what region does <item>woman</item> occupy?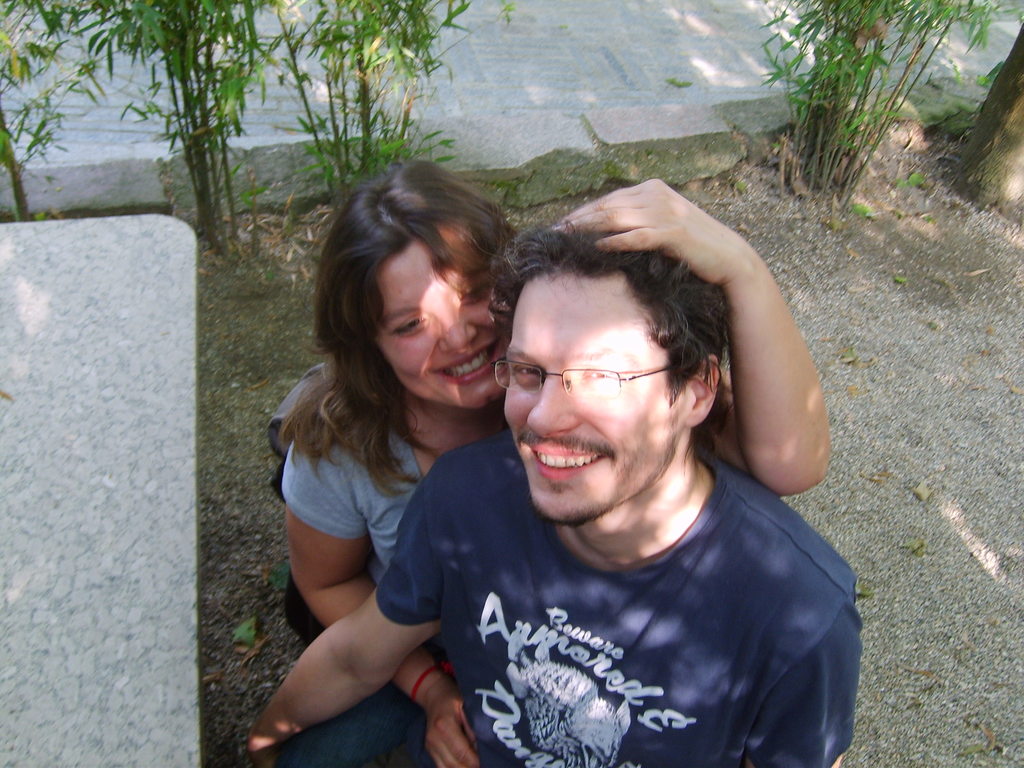
crop(273, 156, 829, 767).
